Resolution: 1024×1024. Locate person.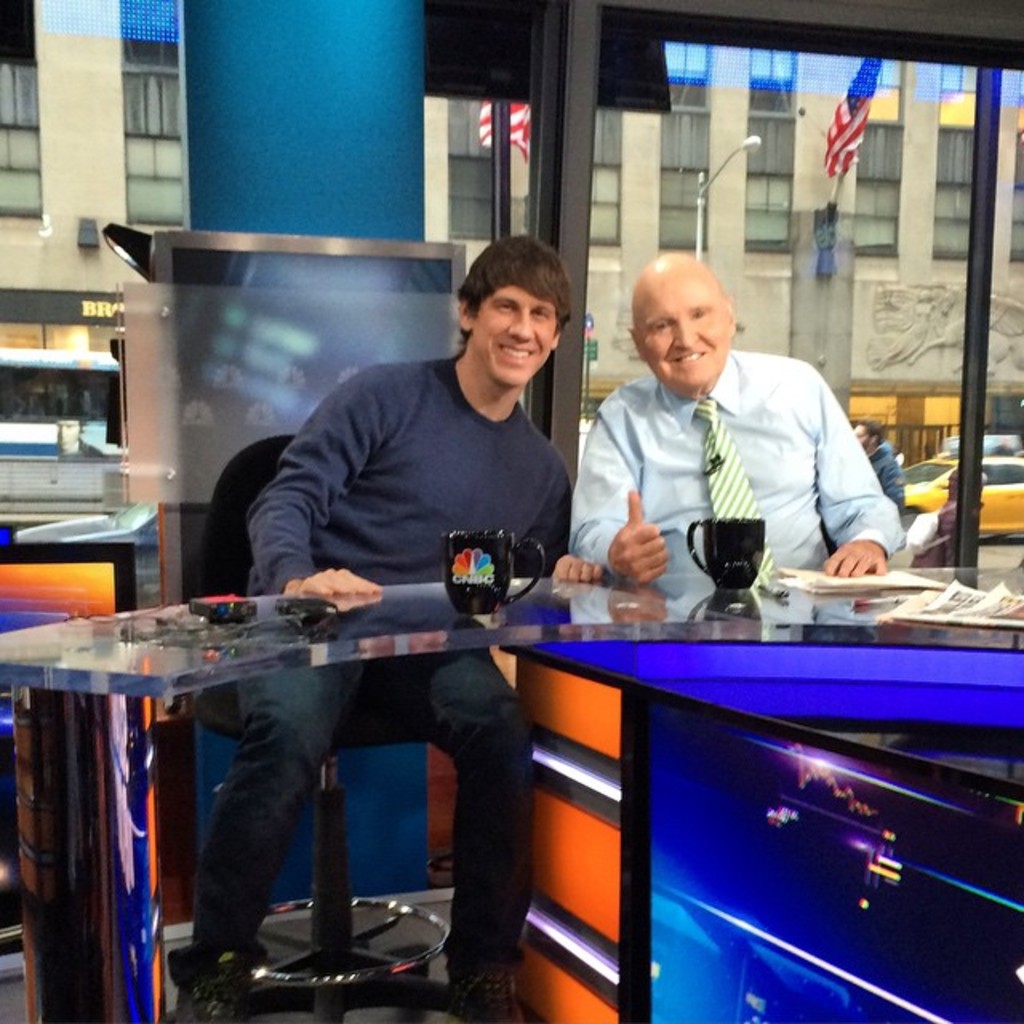
locate(155, 269, 578, 870).
